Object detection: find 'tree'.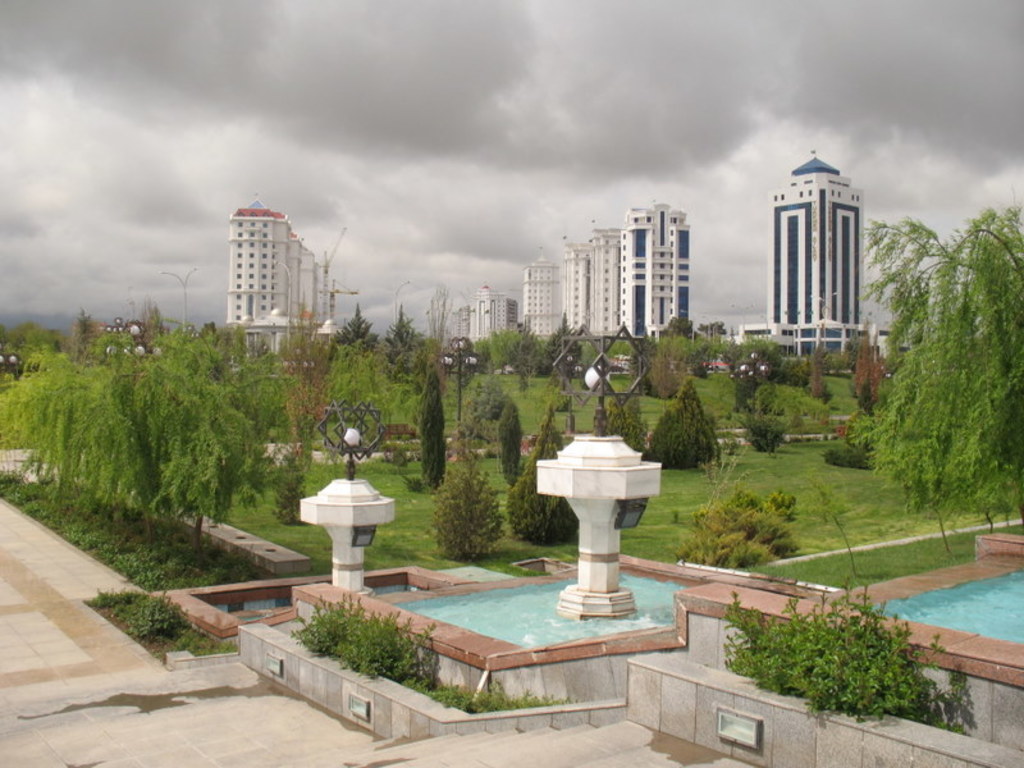
rect(861, 221, 1005, 544).
